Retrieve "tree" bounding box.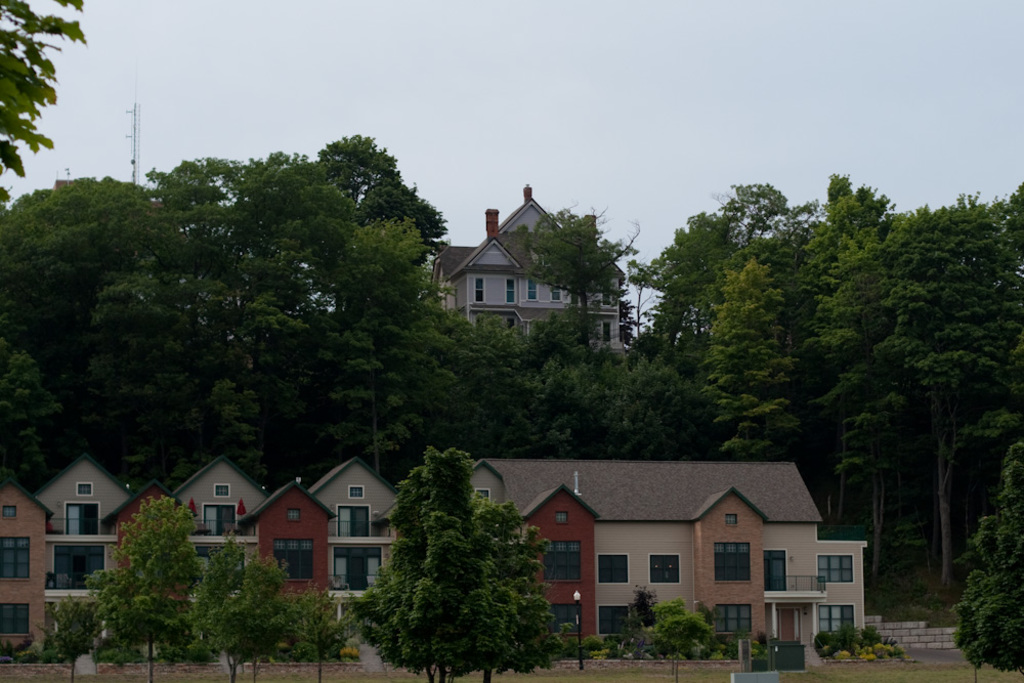
Bounding box: 955:441:1023:677.
